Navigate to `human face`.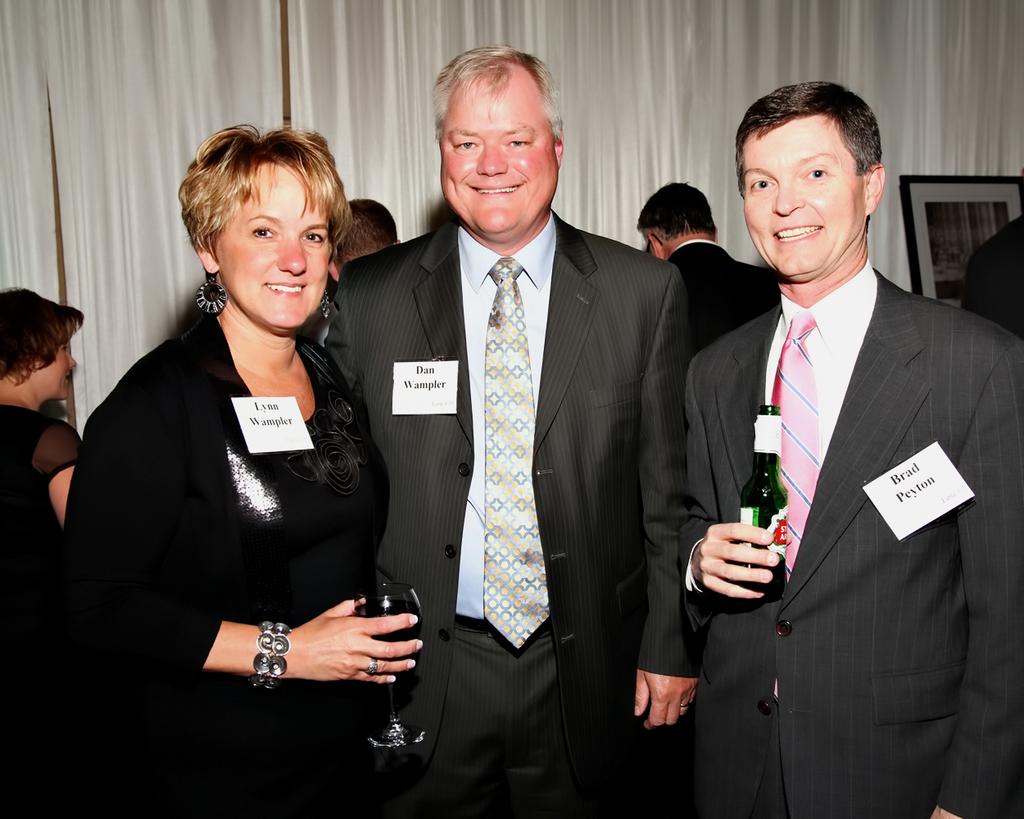
Navigation target: <bbox>218, 164, 332, 327</bbox>.
